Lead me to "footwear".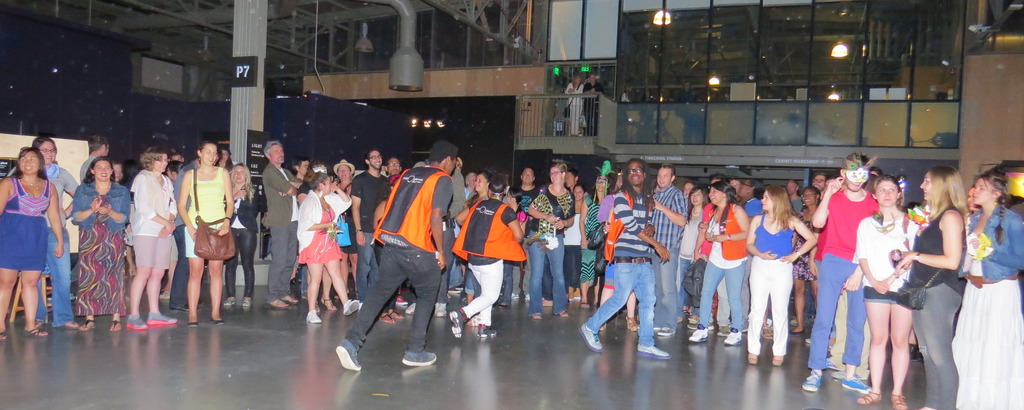
Lead to [319,298,335,308].
